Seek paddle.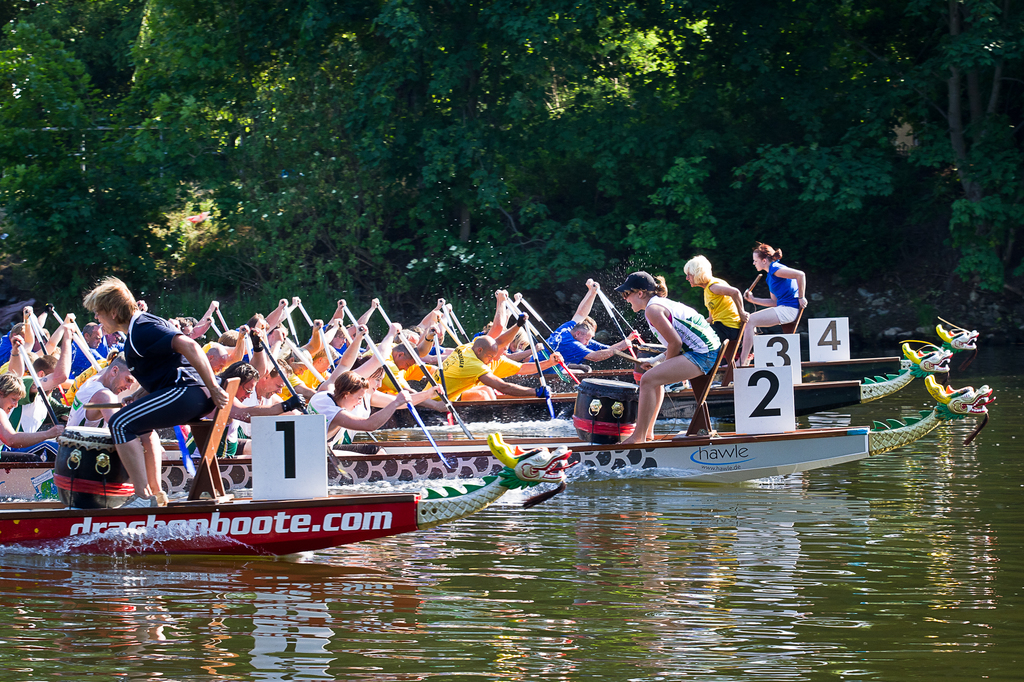
445, 308, 471, 342.
